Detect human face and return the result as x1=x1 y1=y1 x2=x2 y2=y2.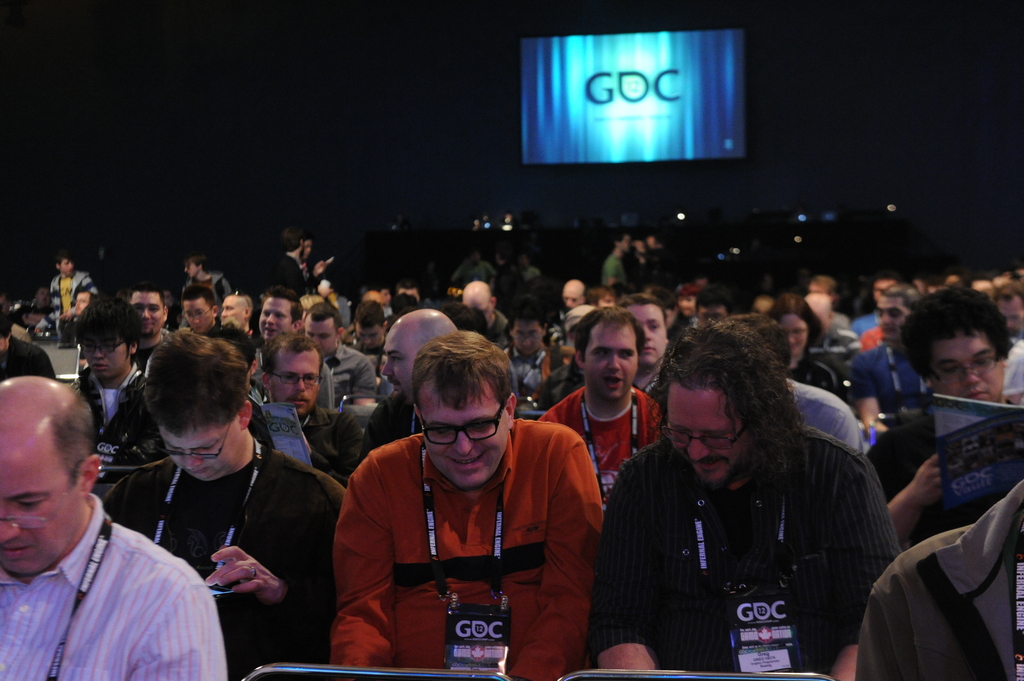
x1=356 y1=327 x2=385 y2=345.
